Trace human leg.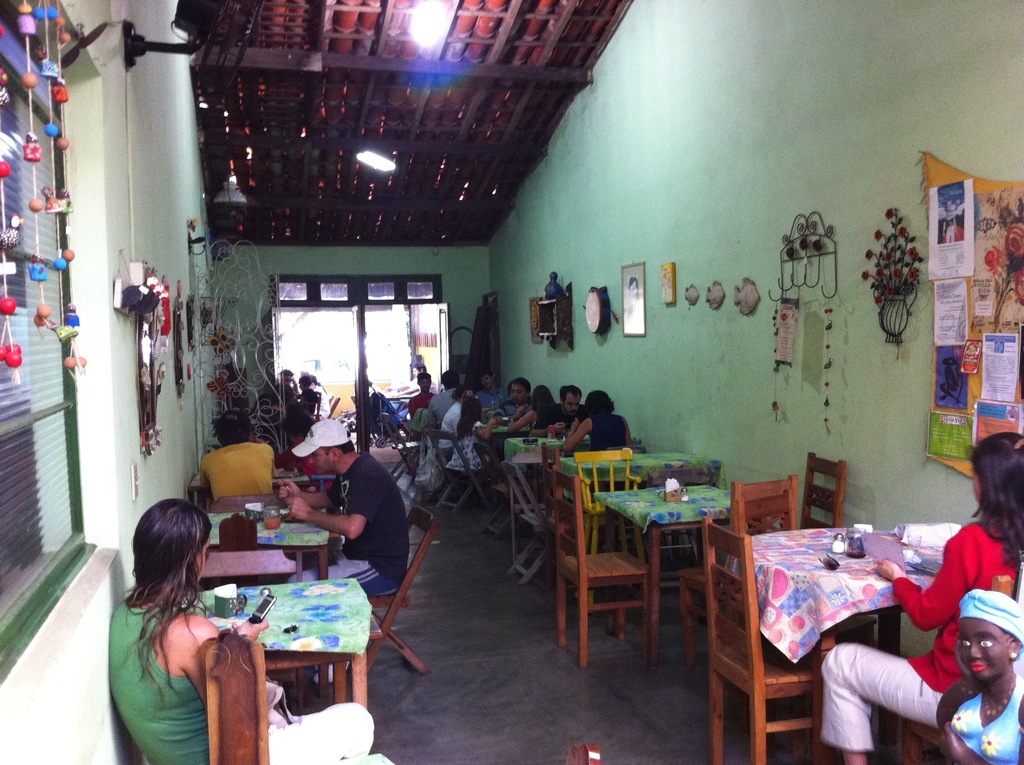
Traced to select_region(284, 561, 400, 598).
